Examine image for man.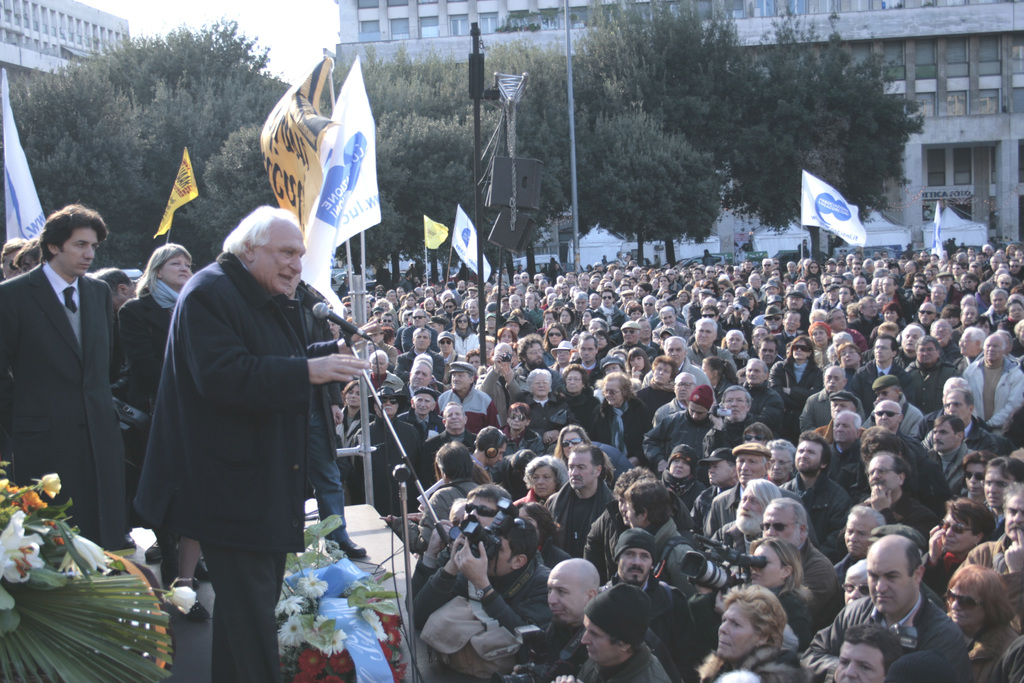
Examination result: [781, 258, 797, 281].
